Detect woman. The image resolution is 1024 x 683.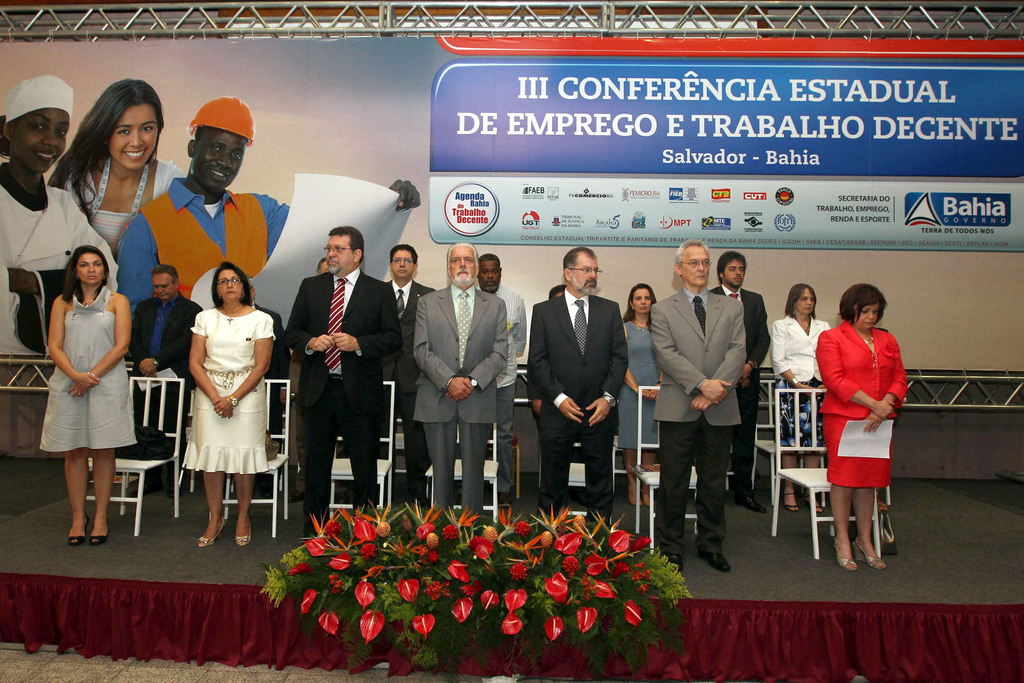
bbox(616, 283, 662, 507).
